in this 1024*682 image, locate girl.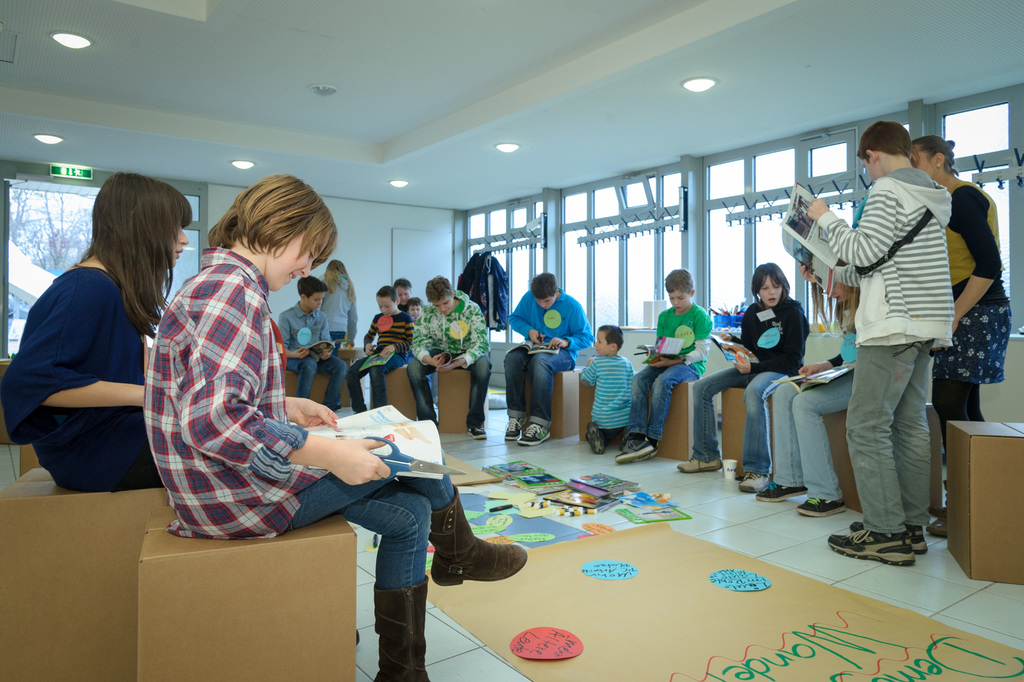
Bounding box: BBox(1, 163, 189, 488).
